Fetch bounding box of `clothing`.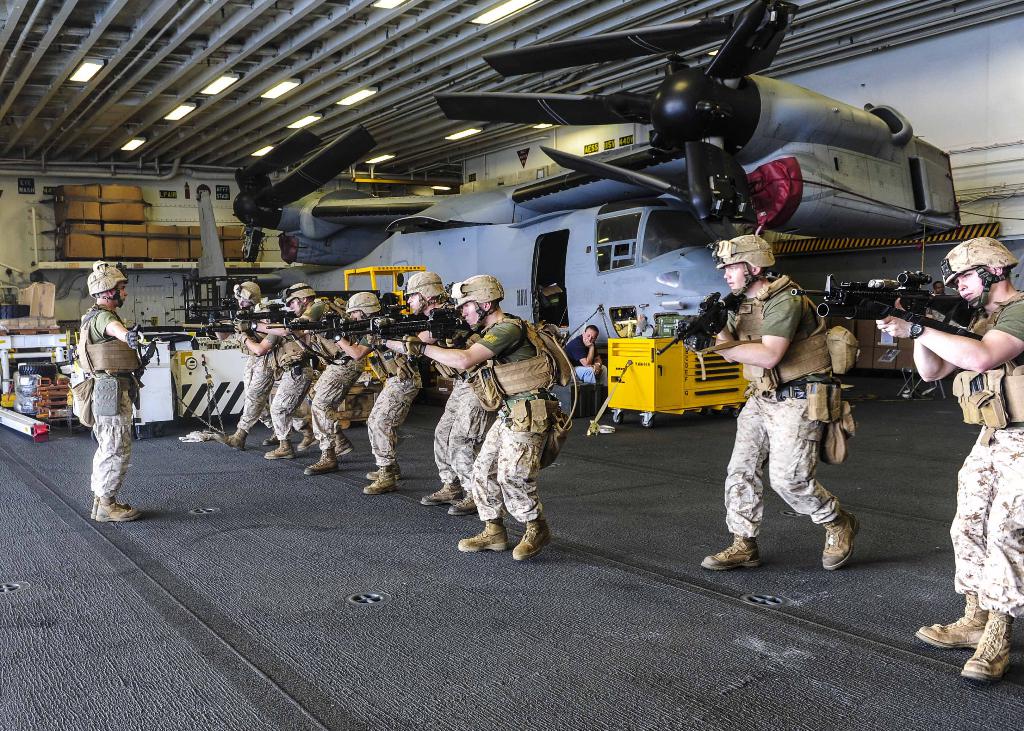
Bbox: region(237, 312, 287, 435).
